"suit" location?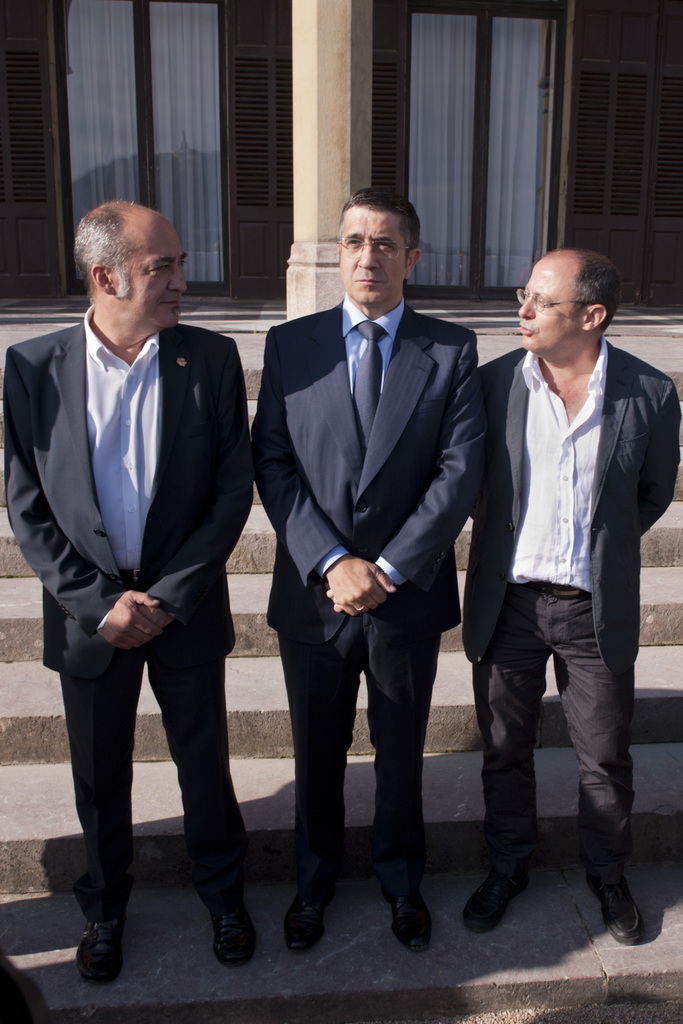
469:342:682:655
